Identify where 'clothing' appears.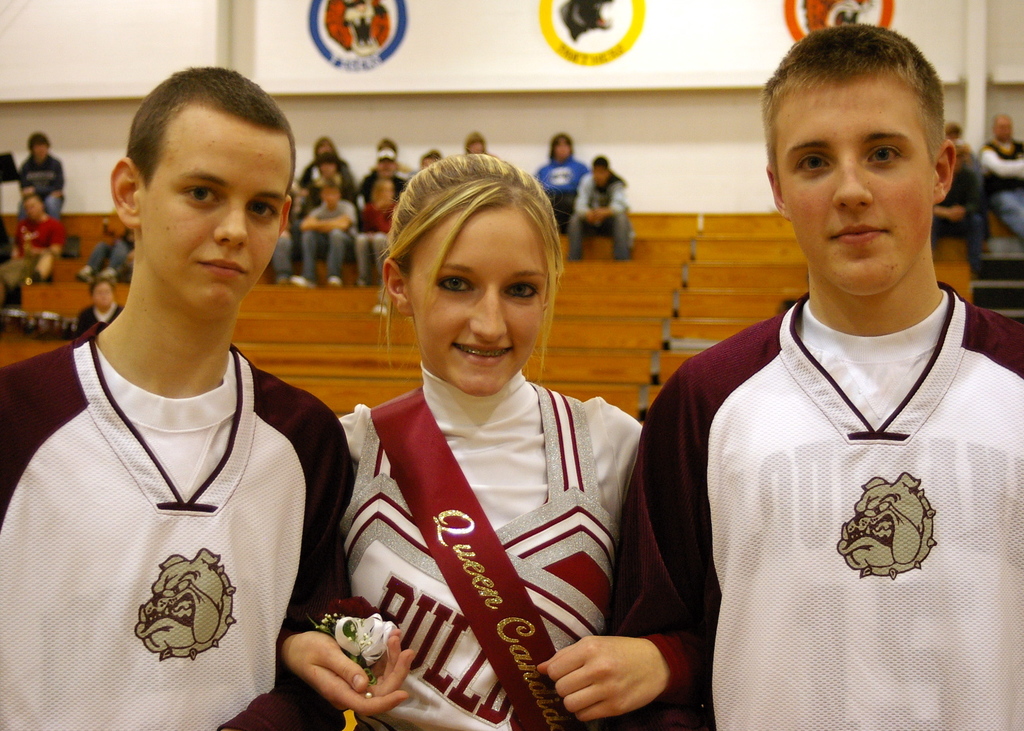
Appears at 303/367/665/727.
